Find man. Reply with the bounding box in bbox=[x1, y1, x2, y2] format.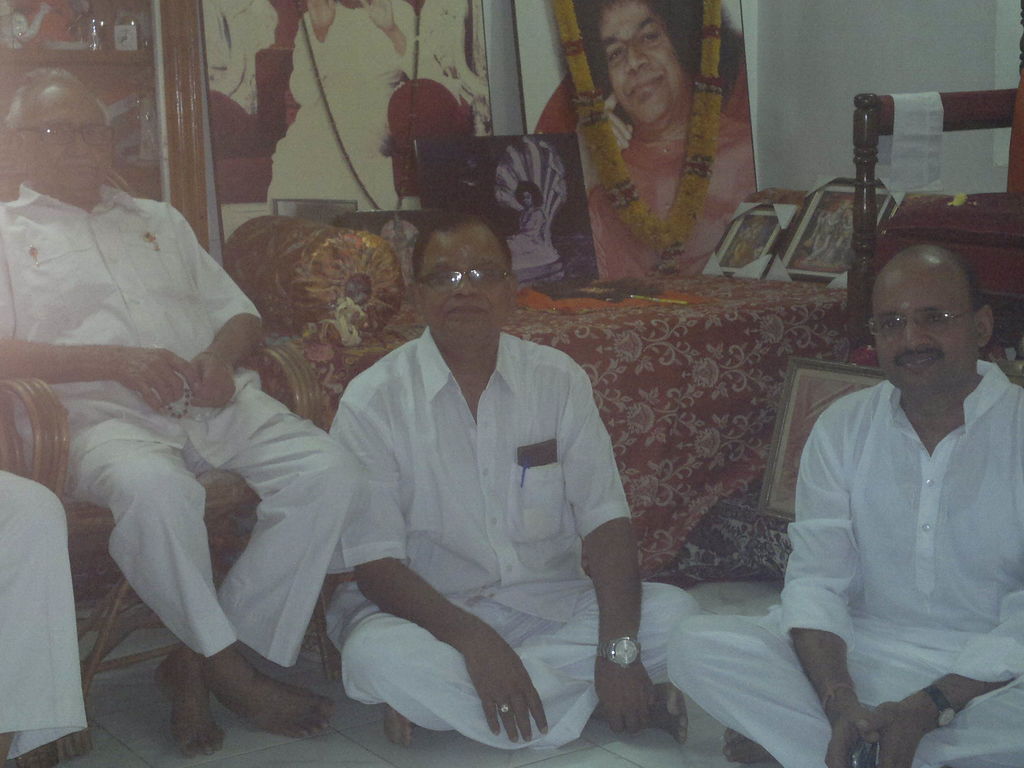
bbox=[665, 244, 1023, 767].
